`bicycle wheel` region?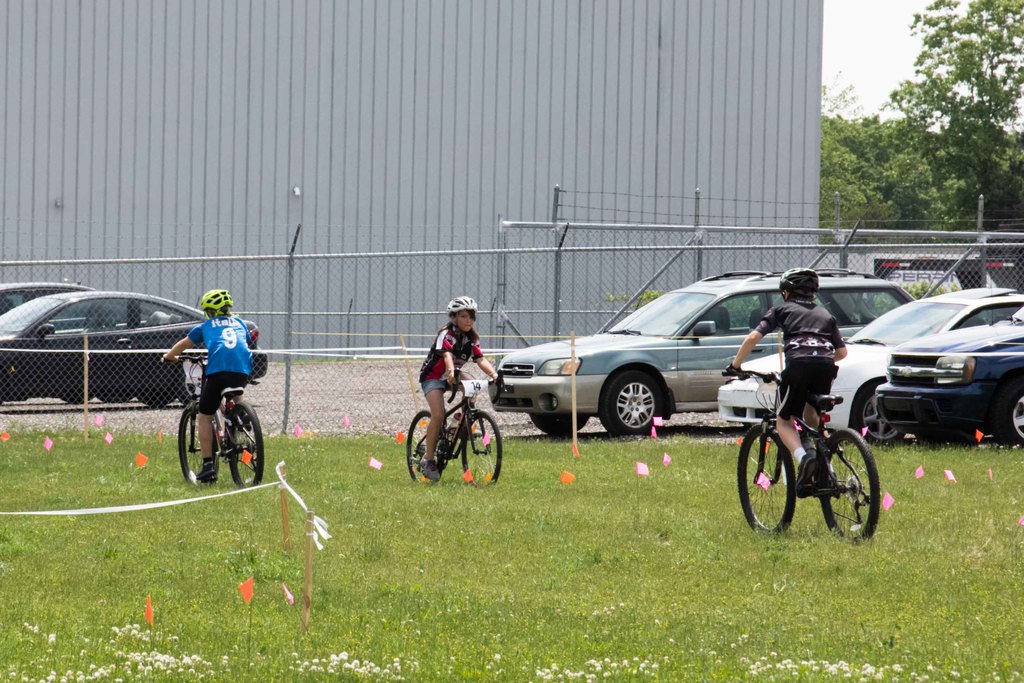
left=175, top=402, right=218, bottom=488
